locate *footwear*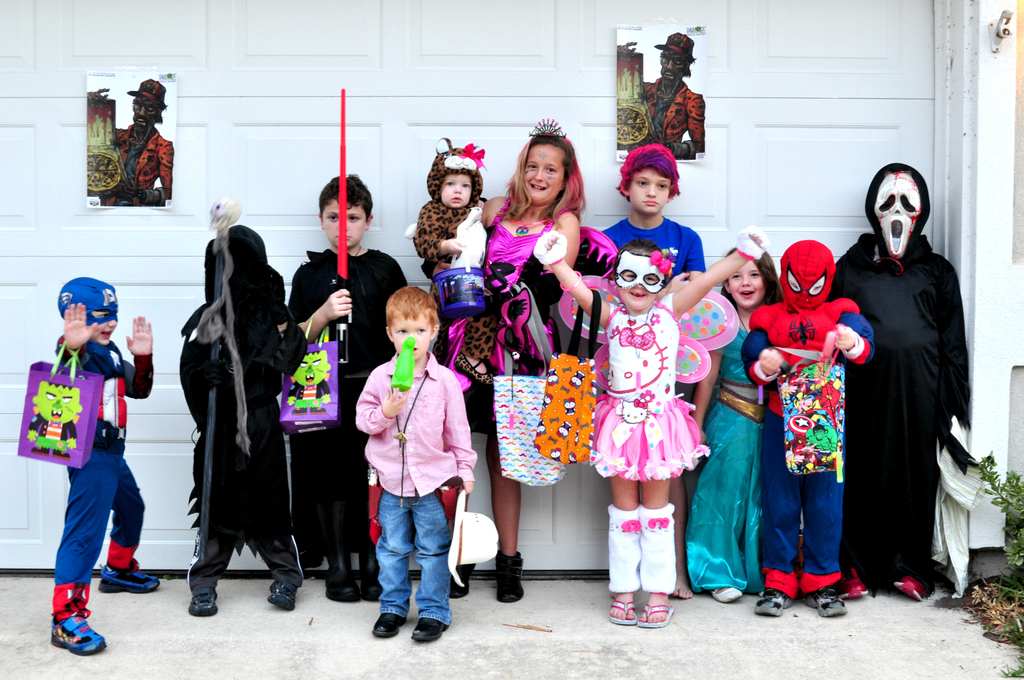
locate(754, 581, 791, 618)
